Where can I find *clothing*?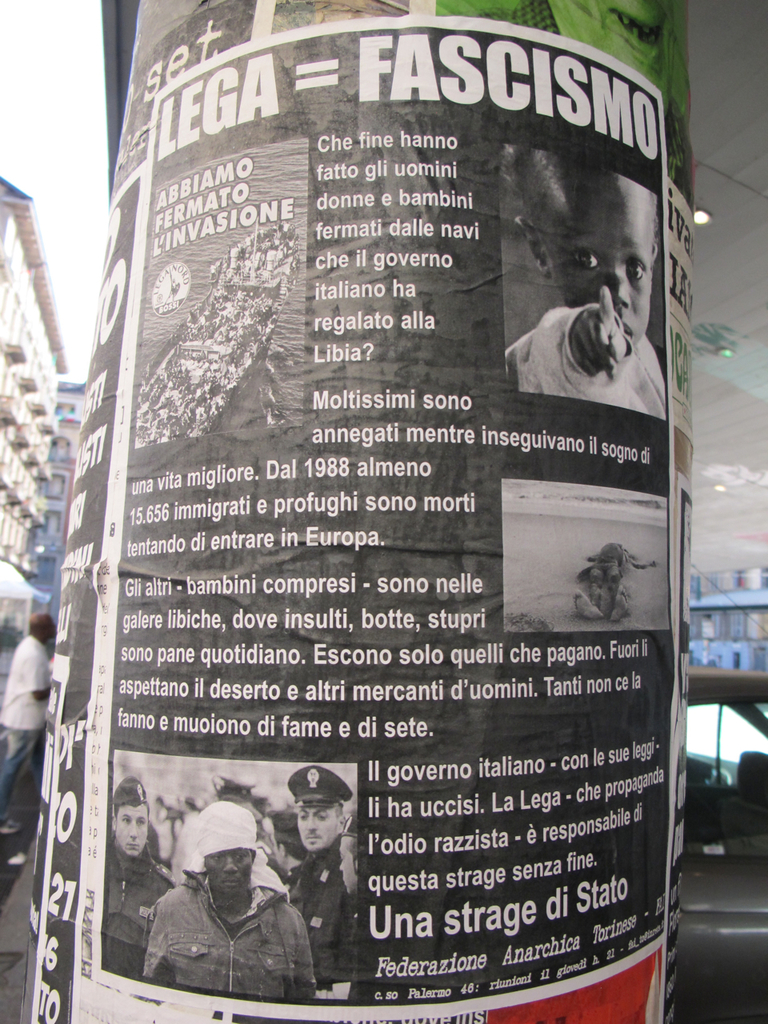
You can find it at detection(506, 290, 673, 421).
